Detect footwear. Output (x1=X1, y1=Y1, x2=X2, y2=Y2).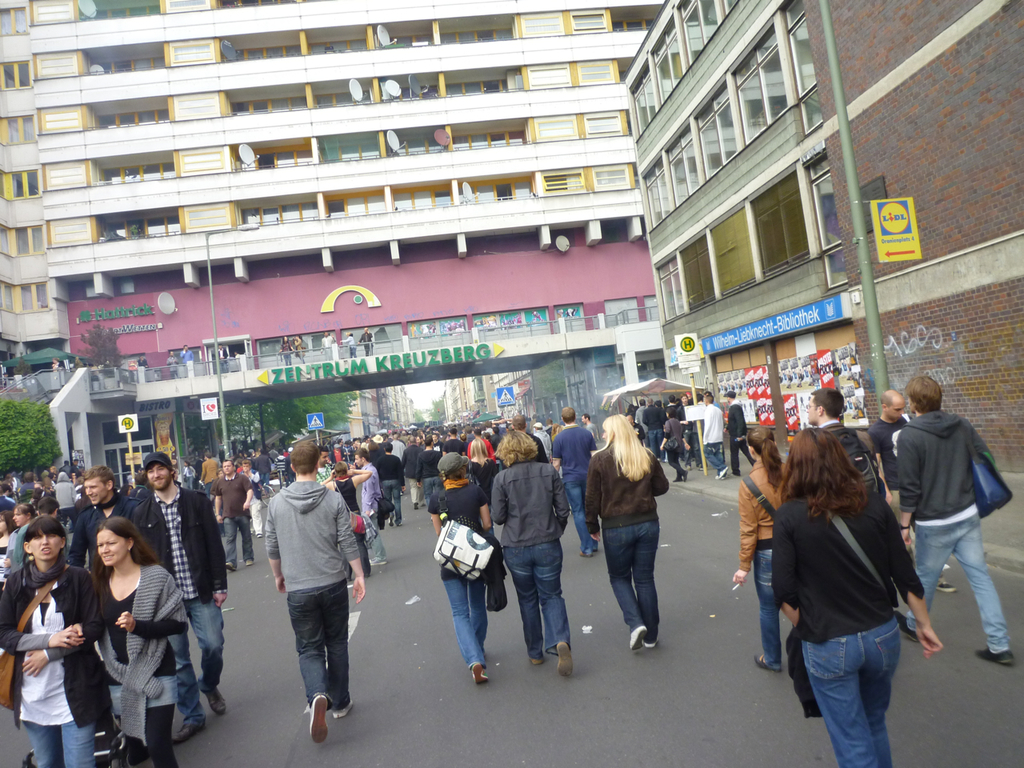
(x1=644, y1=642, x2=658, y2=648).
